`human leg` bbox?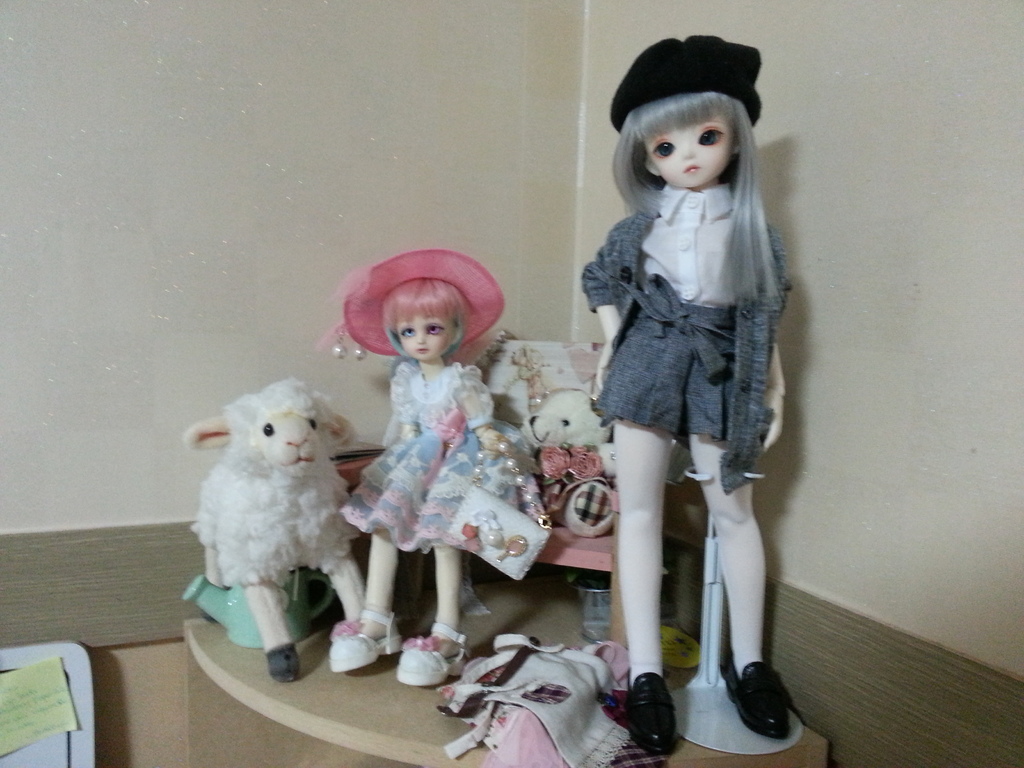
689,355,792,738
